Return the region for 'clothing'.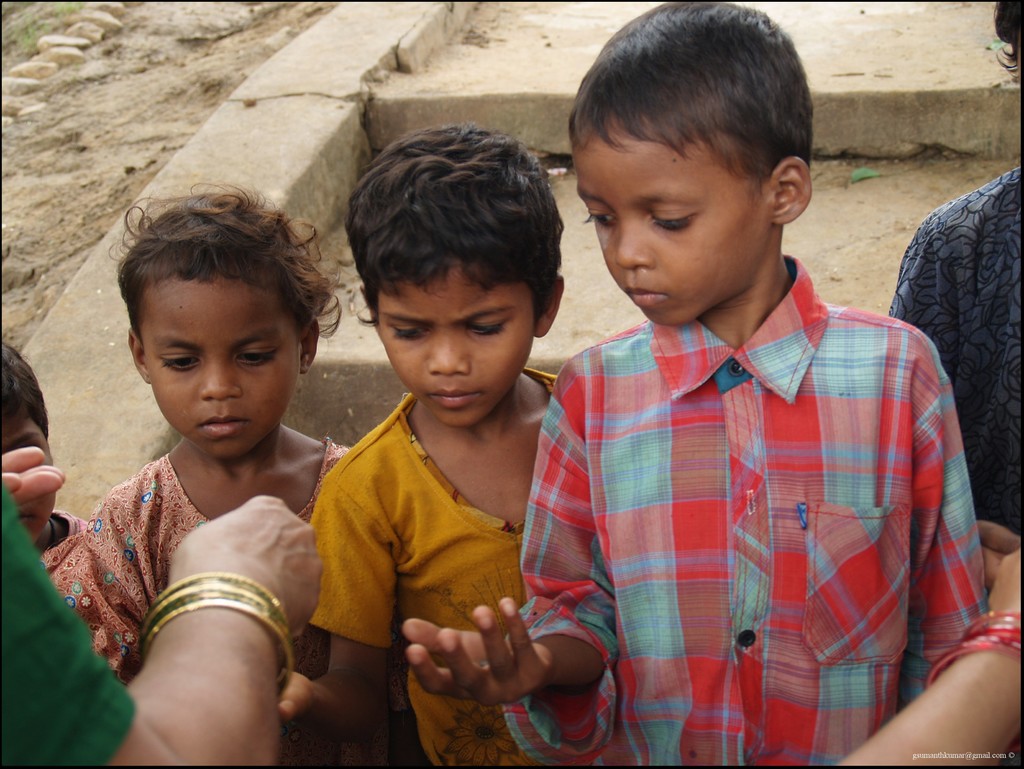
[left=892, top=163, right=1023, bottom=538].
